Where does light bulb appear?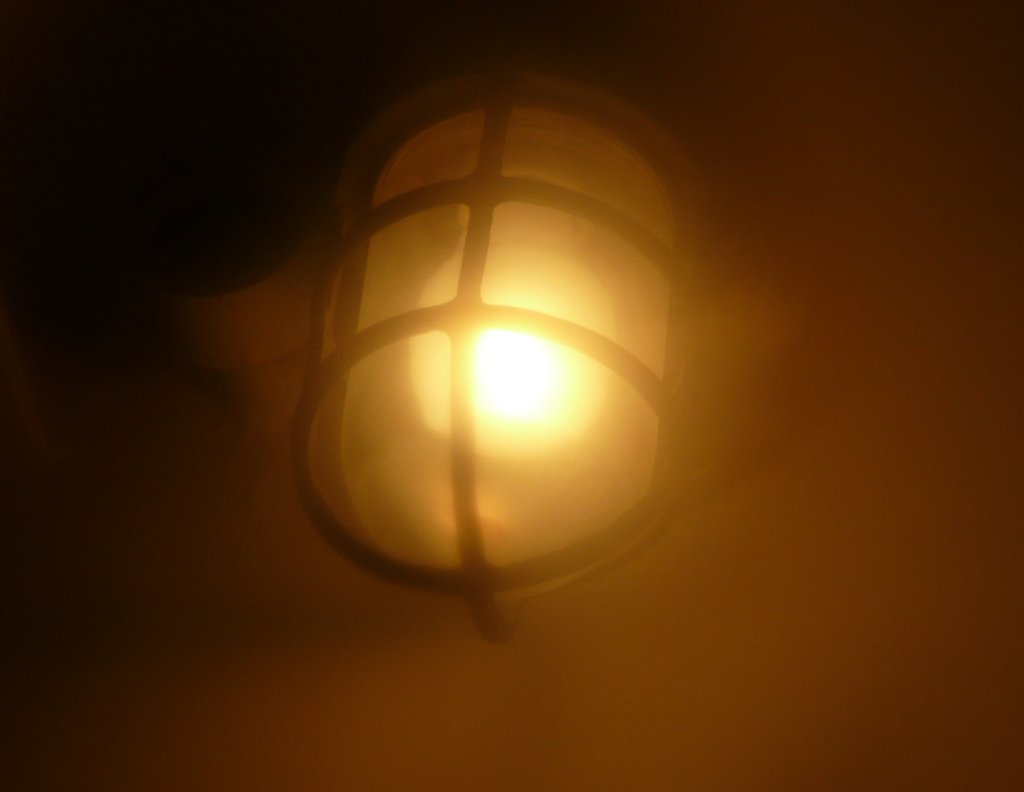
Appears at {"left": 398, "top": 155, "right": 631, "bottom": 455}.
